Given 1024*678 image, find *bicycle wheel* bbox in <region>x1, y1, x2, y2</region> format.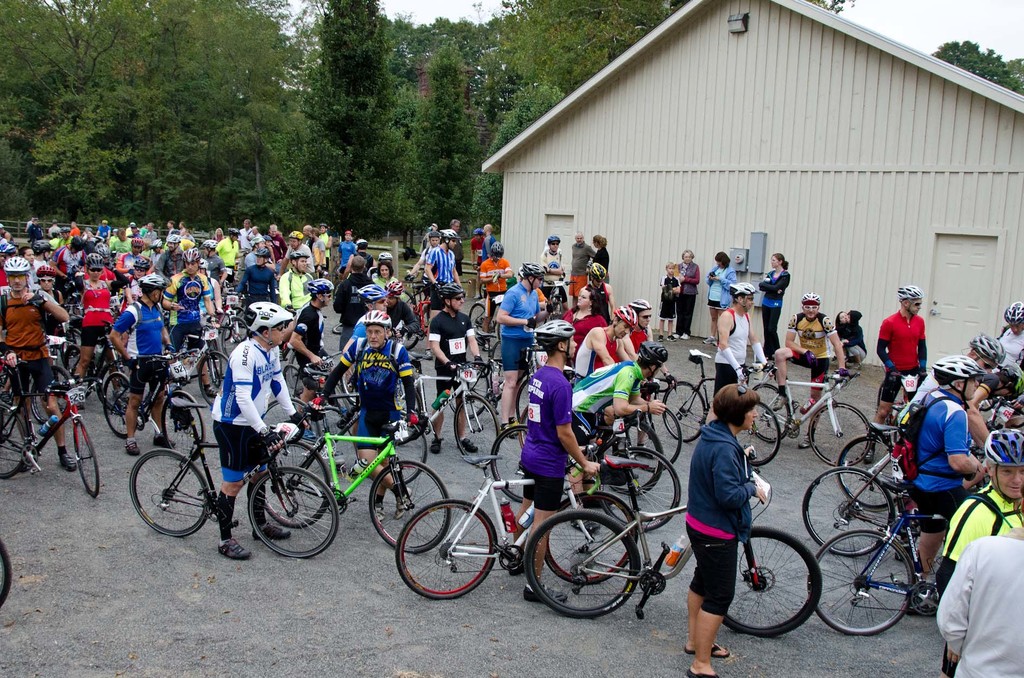
<region>454, 394, 502, 465</region>.
